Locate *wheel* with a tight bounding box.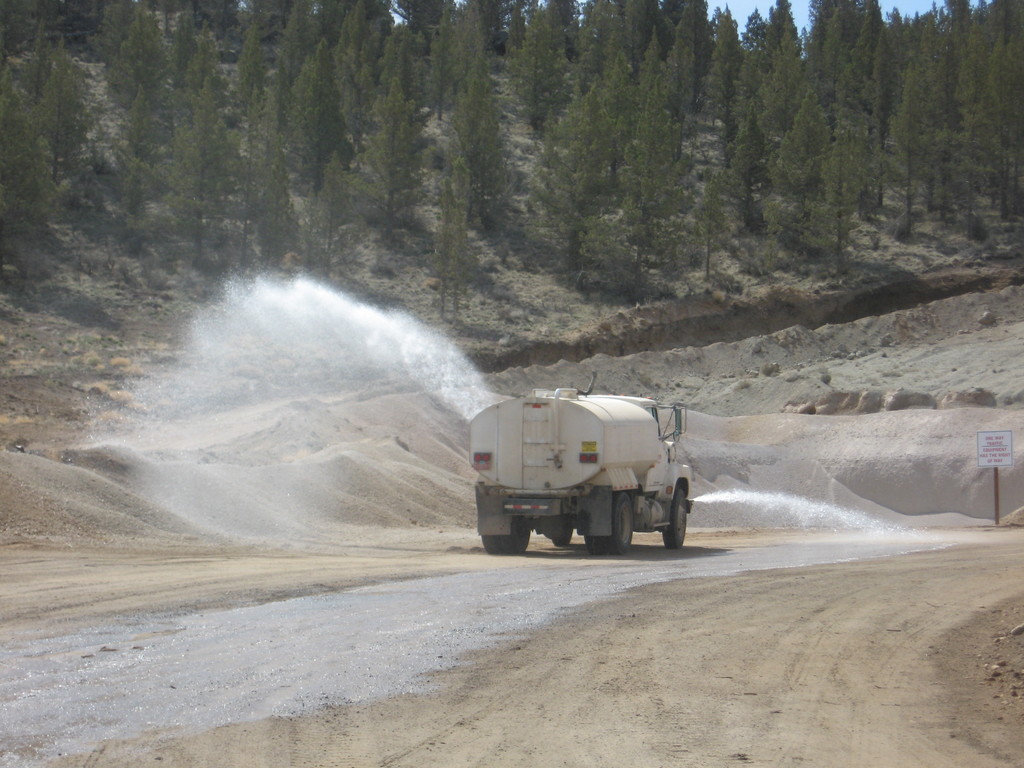
500, 516, 532, 554.
